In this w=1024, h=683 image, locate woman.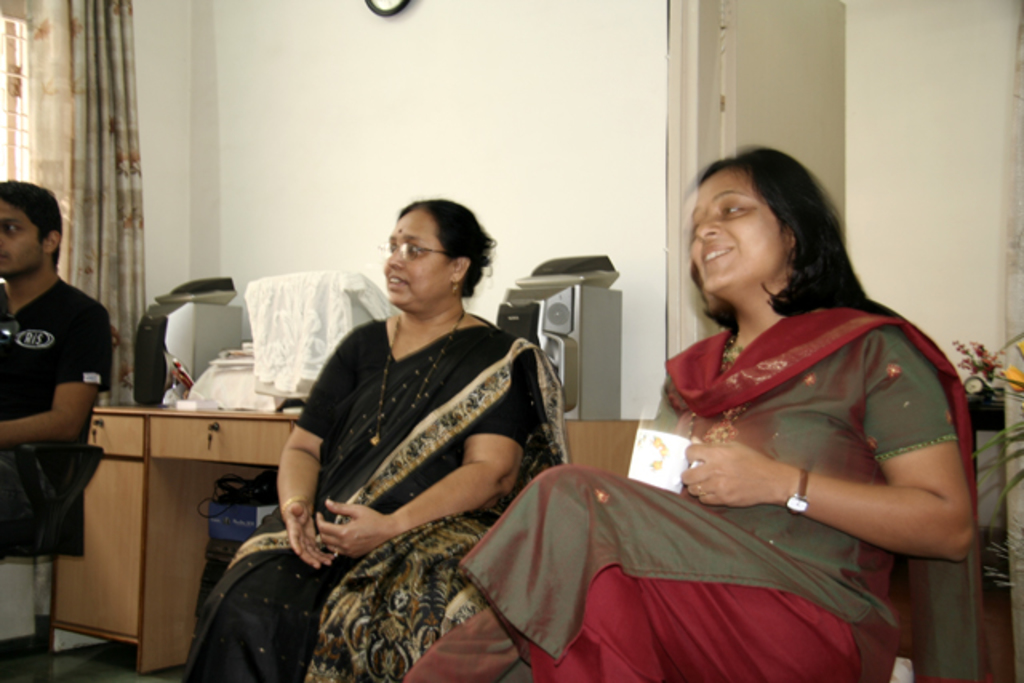
Bounding box: <box>166,194,568,681</box>.
